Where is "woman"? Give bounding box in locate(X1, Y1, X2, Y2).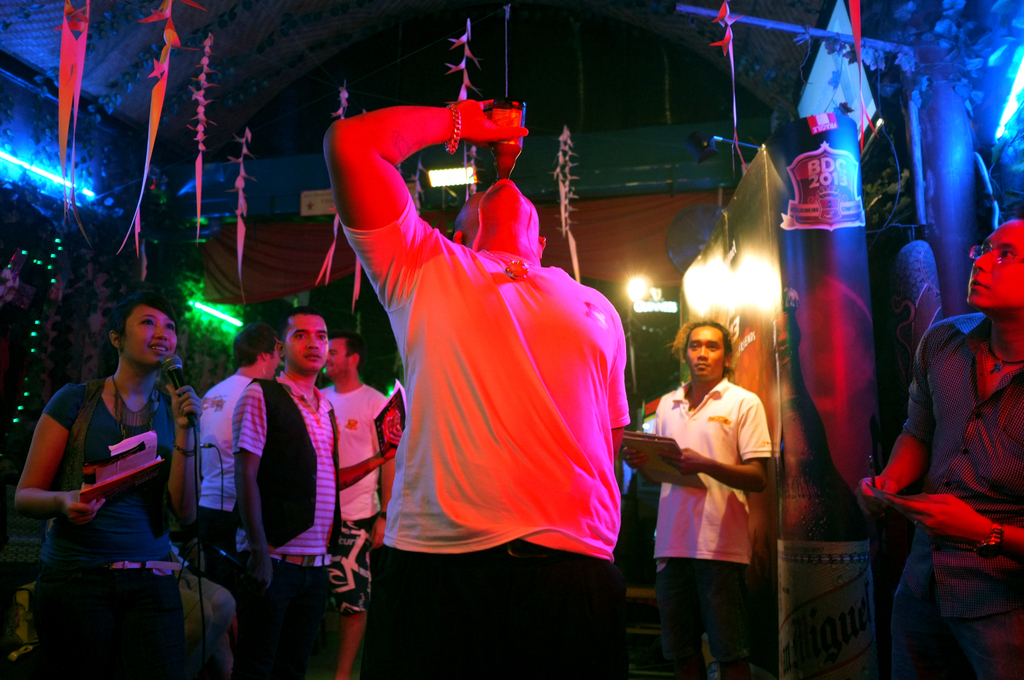
locate(21, 288, 221, 663).
